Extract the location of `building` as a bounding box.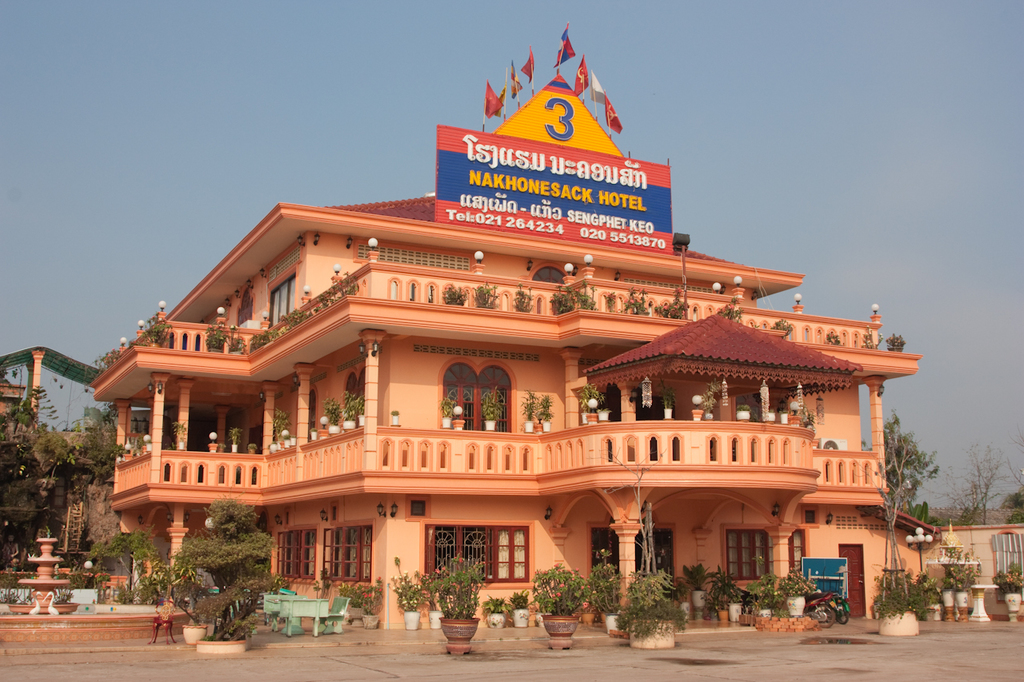
{"left": 91, "top": 70, "right": 936, "bottom": 628}.
